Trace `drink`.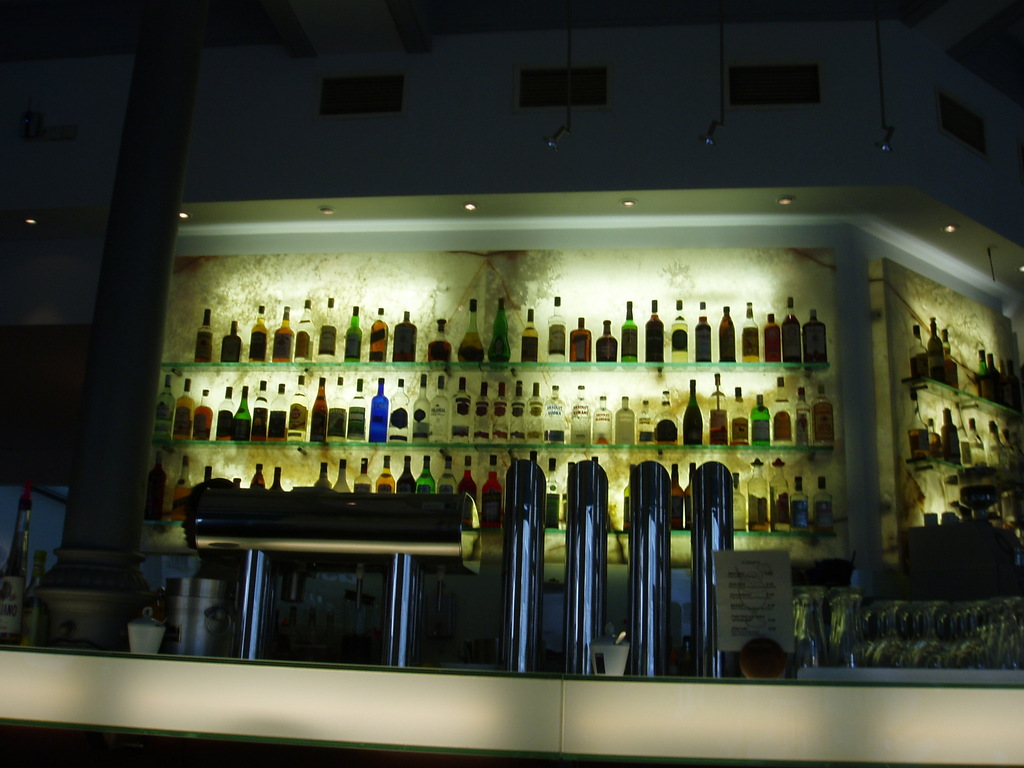
Traced to crop(718, 307, 735, 362).
